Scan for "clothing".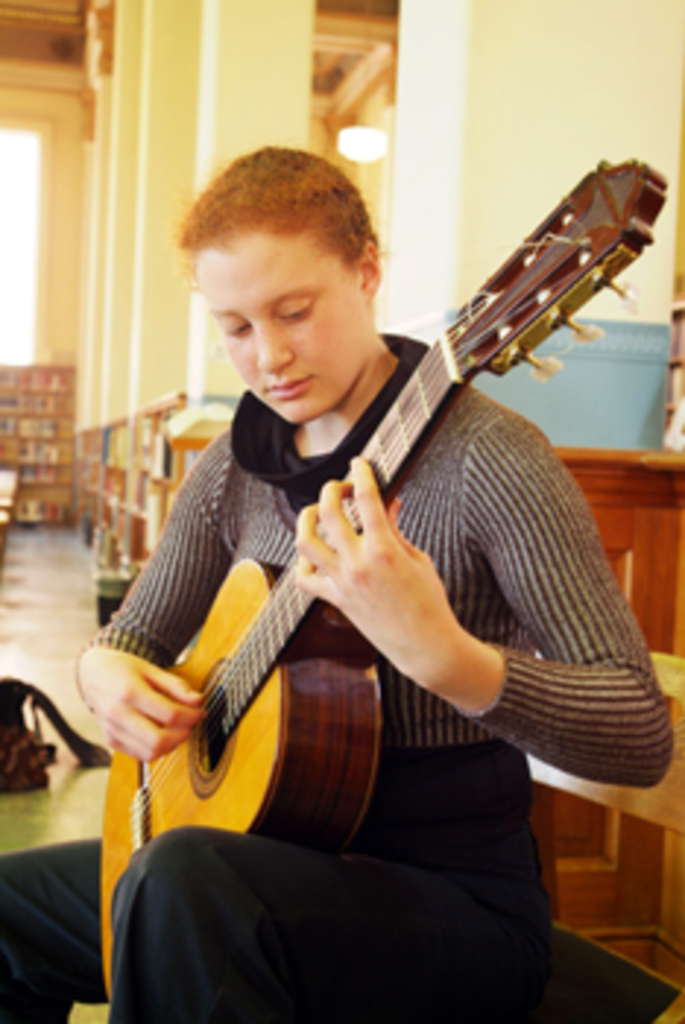
Scan result: select_region(76, 383, 679, 1021).
